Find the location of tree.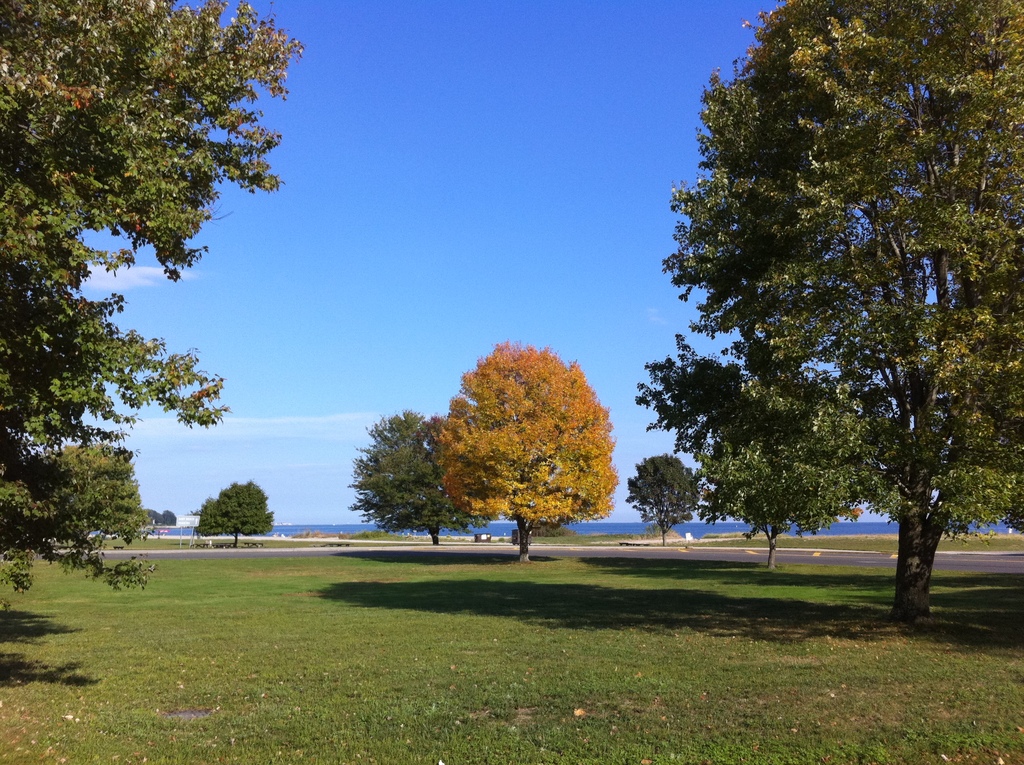
Location: 632, 12, 1006, 615.
